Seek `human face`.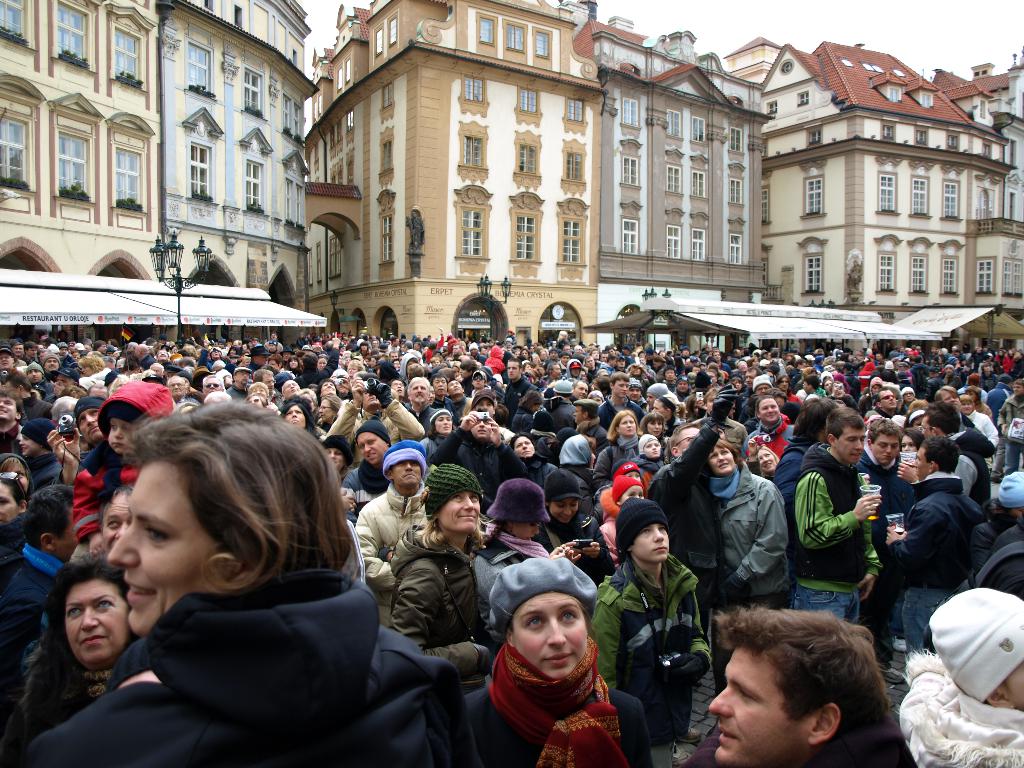
pyautogui.locateOnScreen(0, 483, 20, 527).
